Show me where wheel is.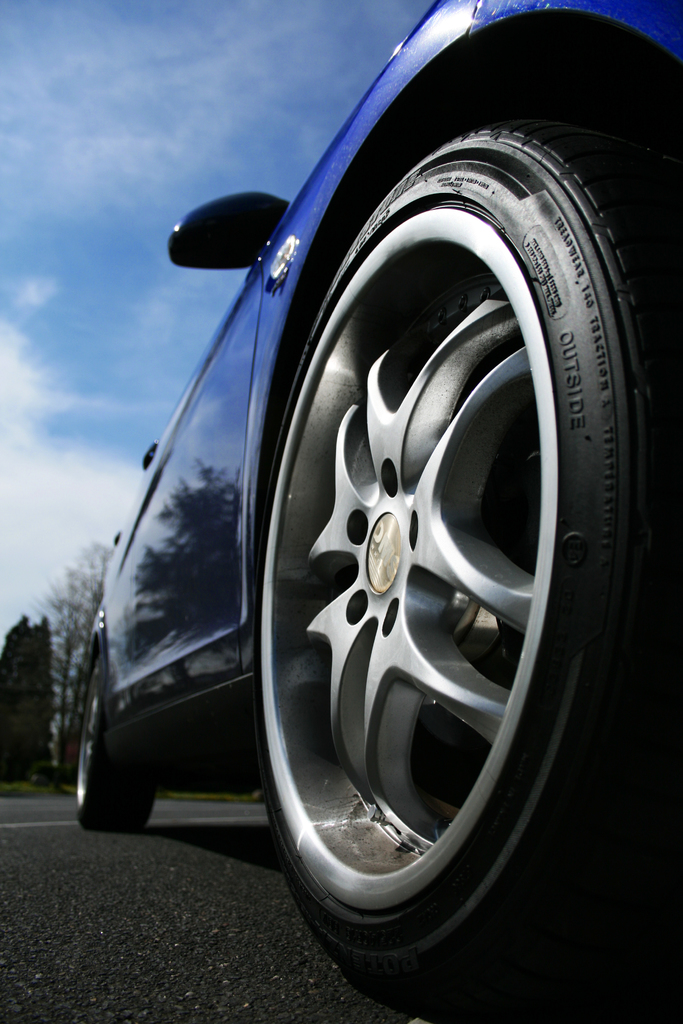
wheel is at <region>237, 114, 682, 989</region>.
